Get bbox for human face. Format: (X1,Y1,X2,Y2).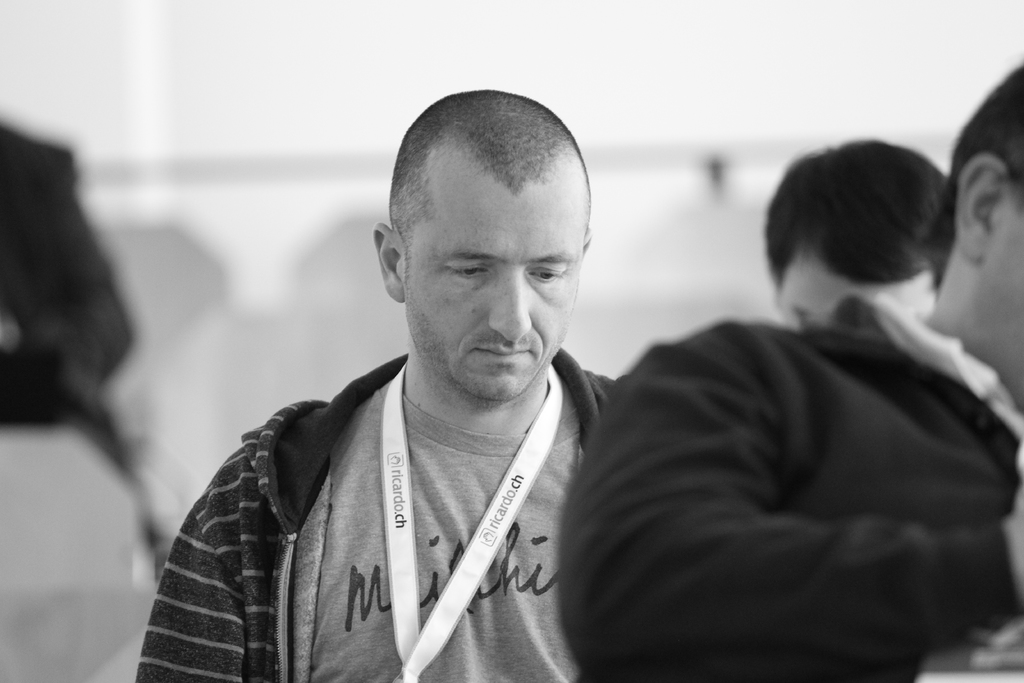
(955,186,1023,381).
